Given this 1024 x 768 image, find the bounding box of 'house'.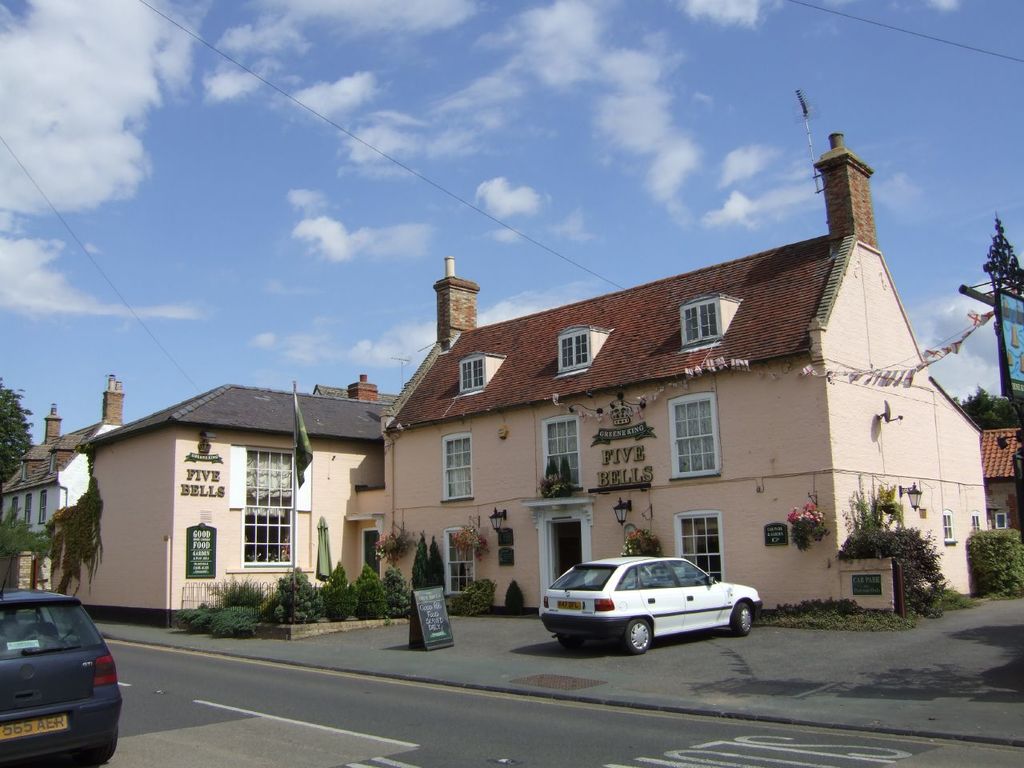
left=375, top=118, right=999, bottom=620.
